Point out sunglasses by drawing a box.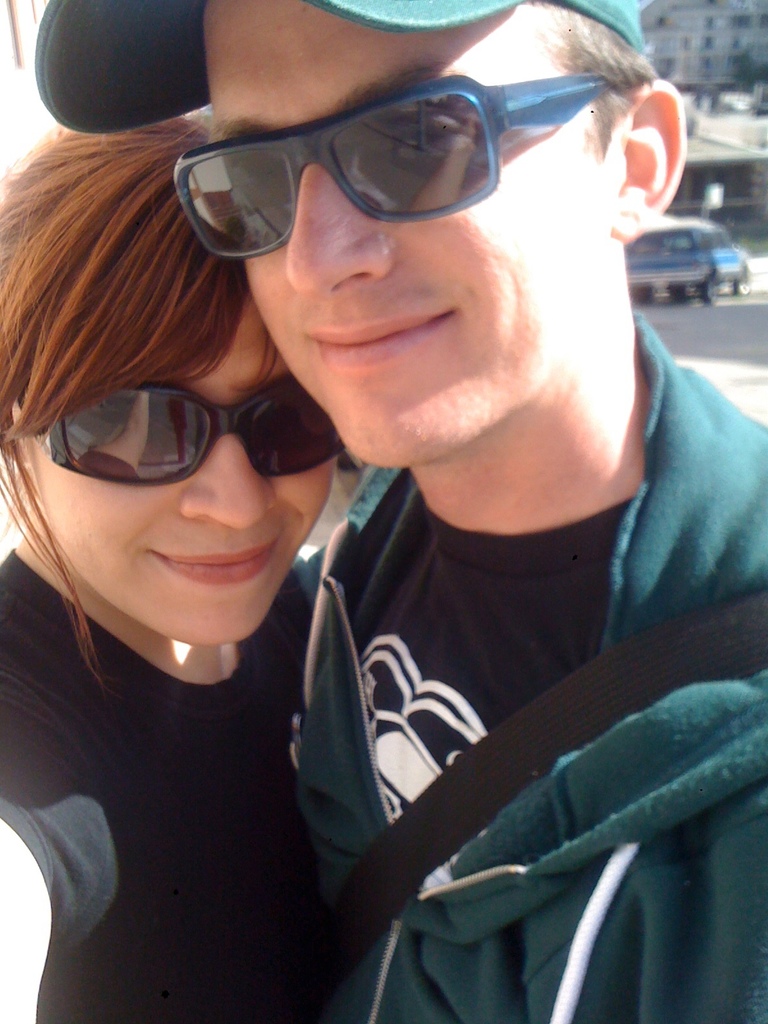
BBox(12, 385, 345, 487).
